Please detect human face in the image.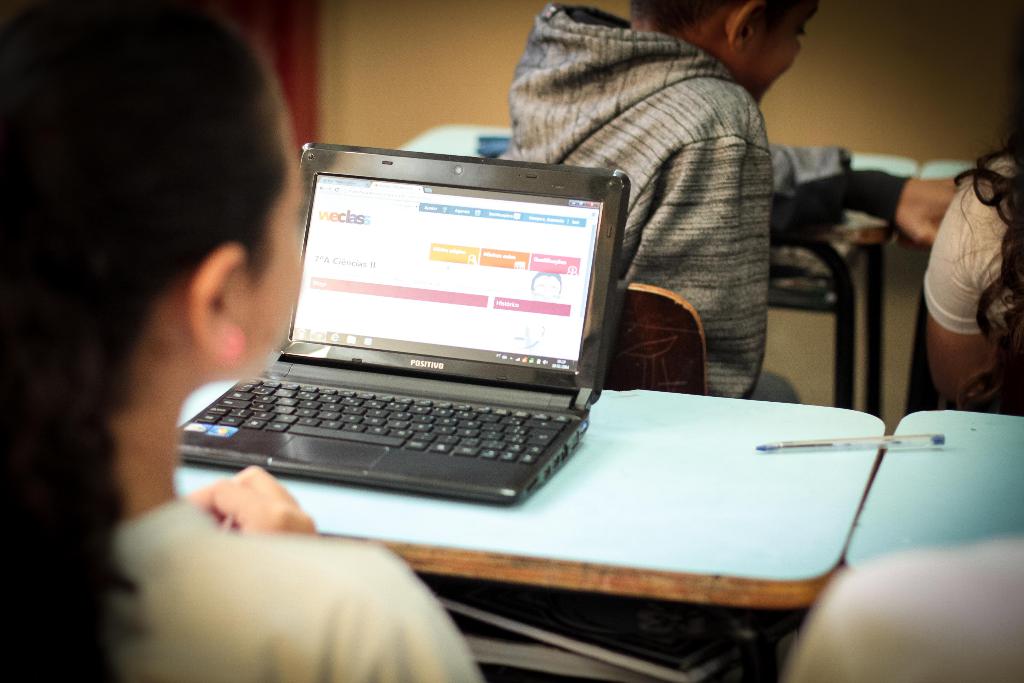
743, 0, 810, 105.
